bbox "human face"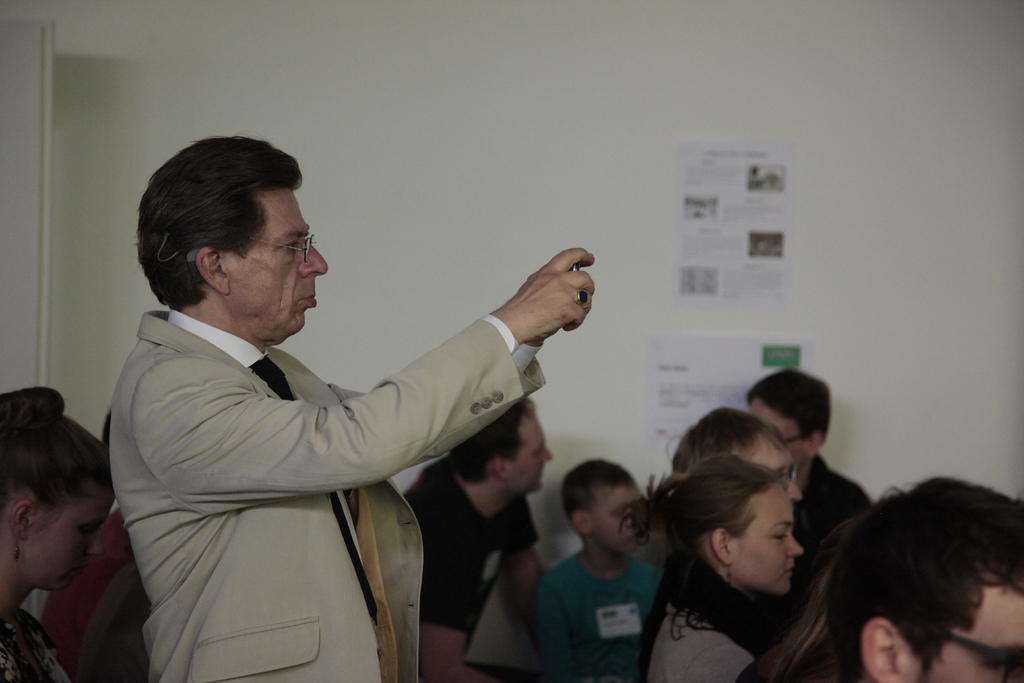
941/592/1023/682
